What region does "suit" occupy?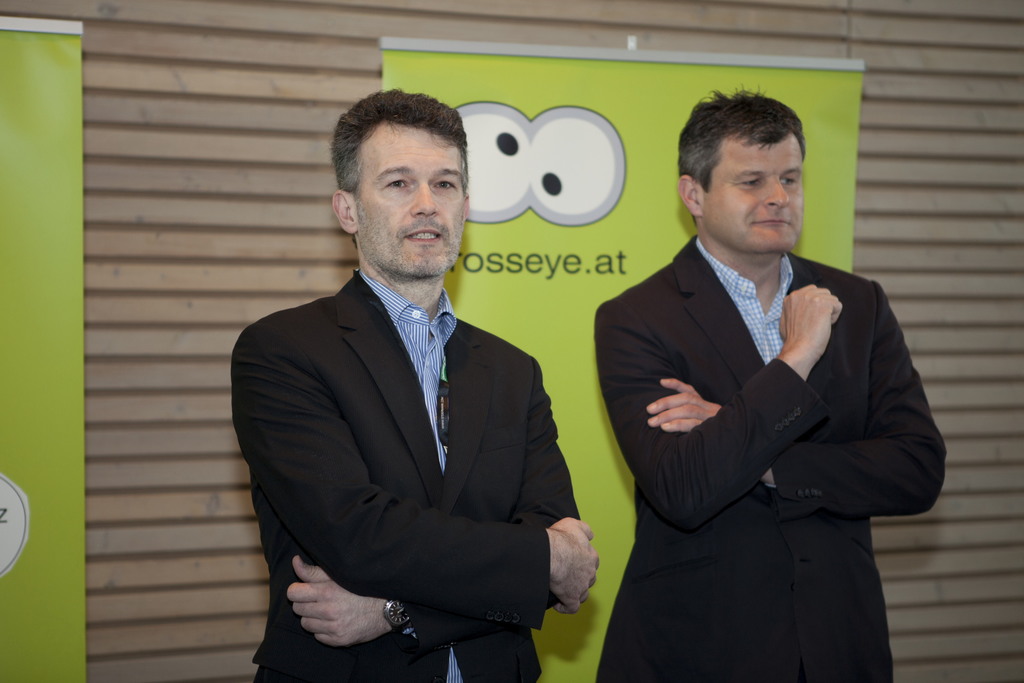
box=[229, 261, 581, 682].
